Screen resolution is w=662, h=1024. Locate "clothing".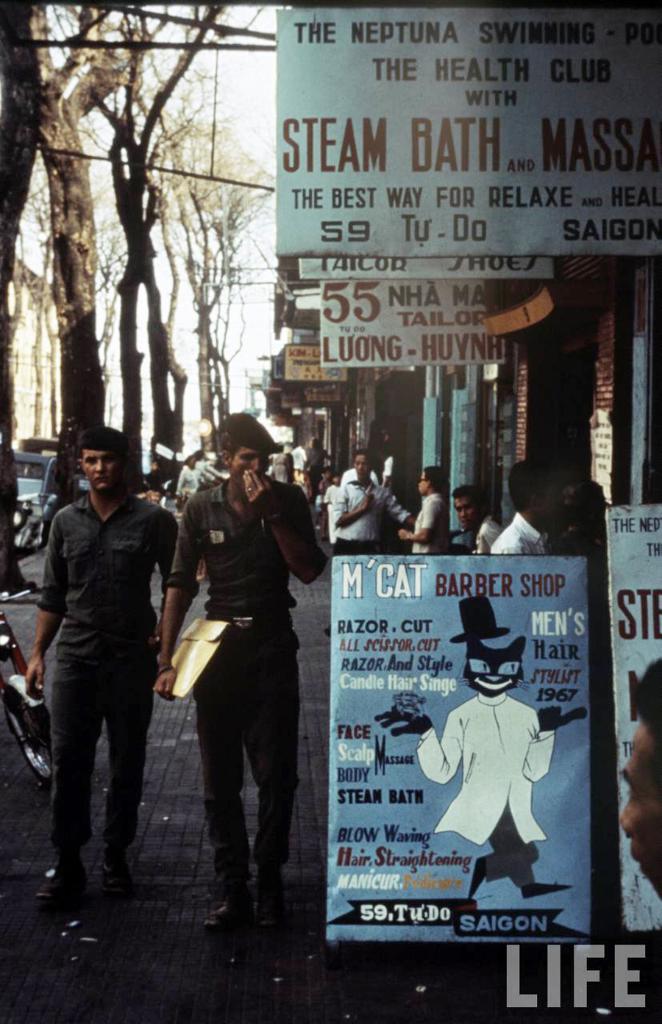
rect(329, 487, 336, 502).
